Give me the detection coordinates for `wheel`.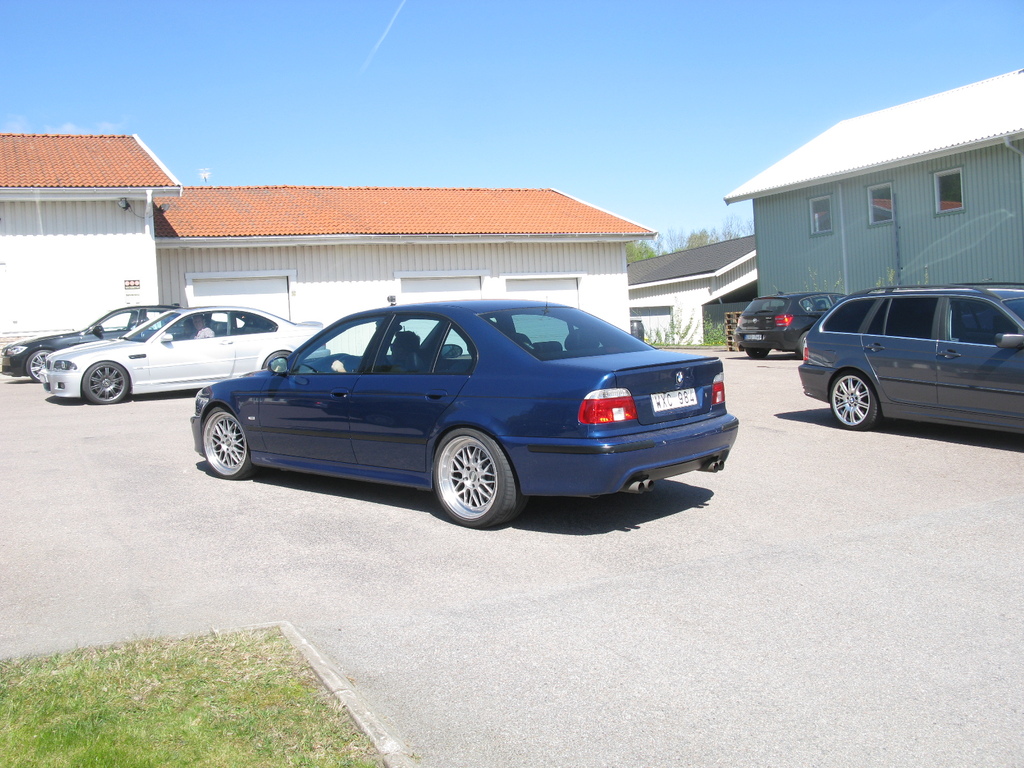
region(822, 373, 879, 427).
